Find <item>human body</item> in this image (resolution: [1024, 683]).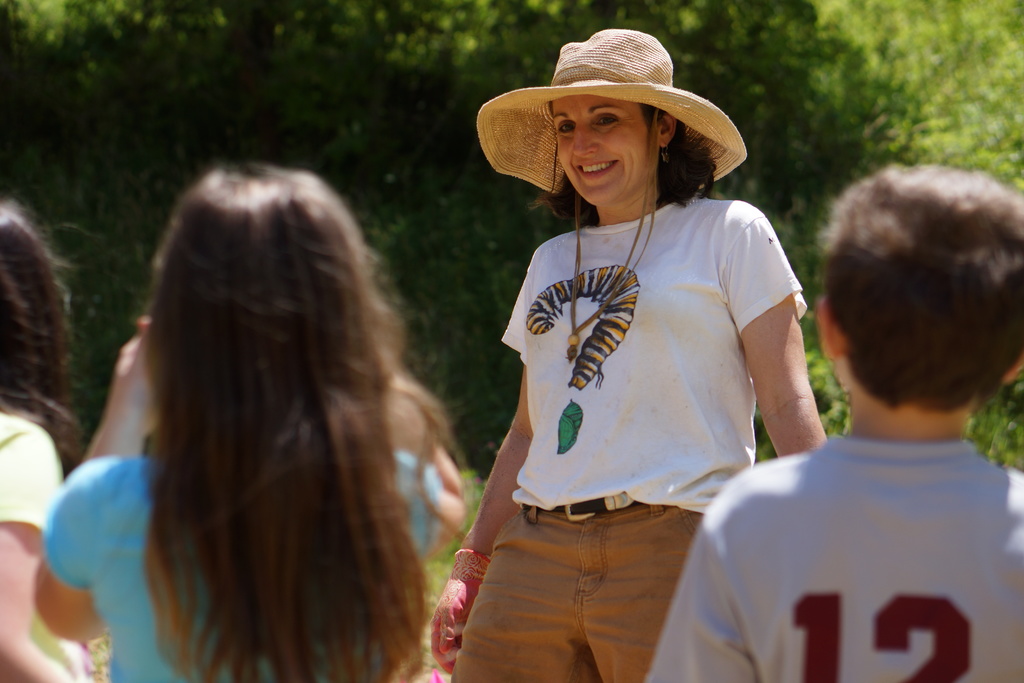
bbox(35, 168, 464, 682).
